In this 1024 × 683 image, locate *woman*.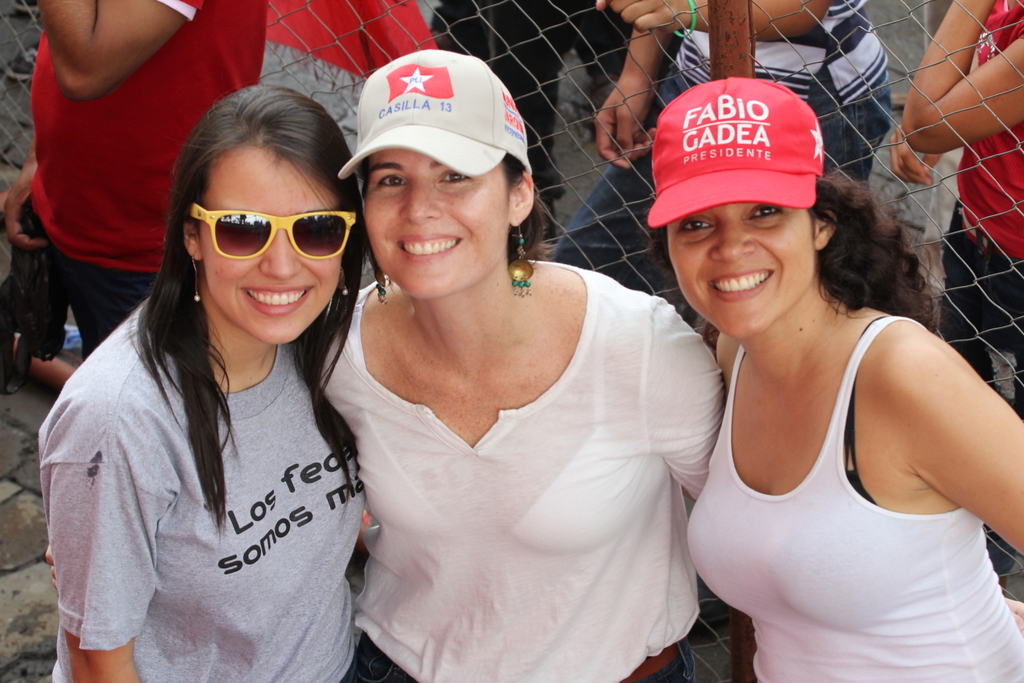
Bounding box: select_region(648, 75, 1023, 682).
